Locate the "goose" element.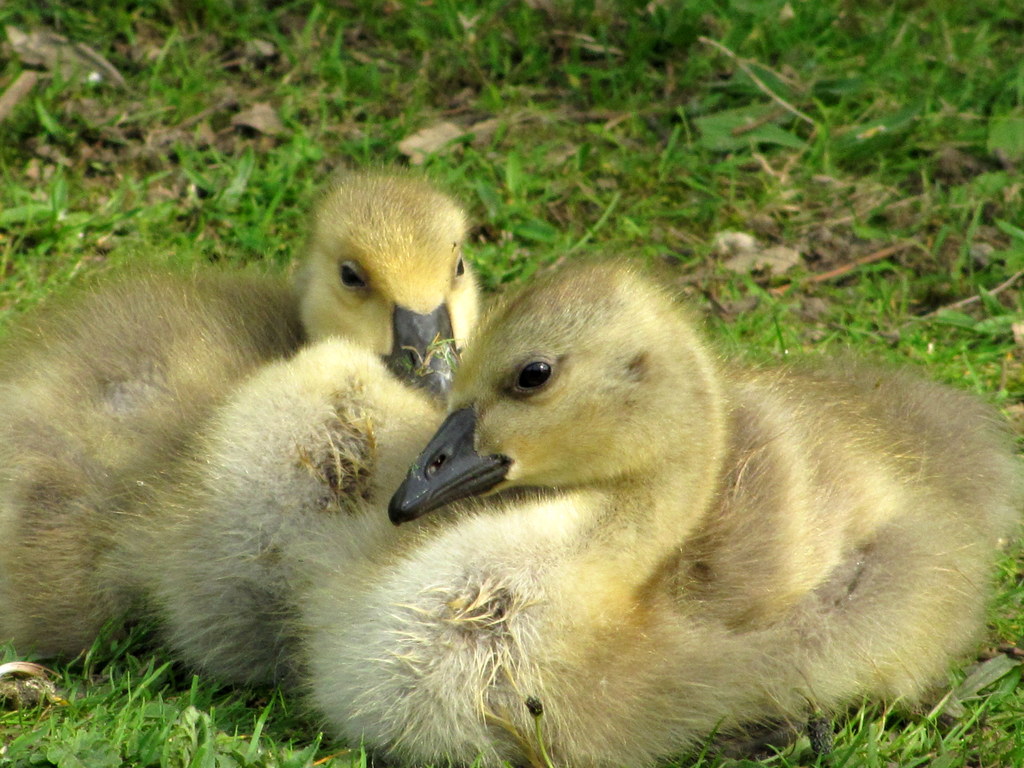
Element bbox: bbox=[1, 167, 483, 658].
